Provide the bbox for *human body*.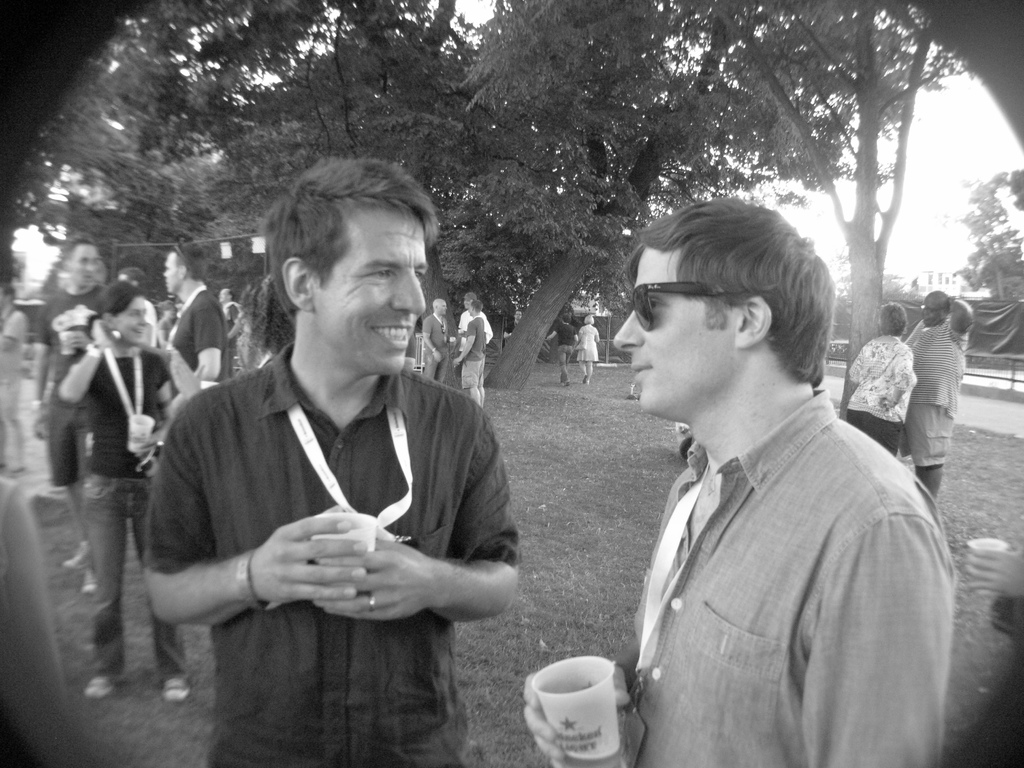
[left=904, top=287, right=972, bottom=499].
